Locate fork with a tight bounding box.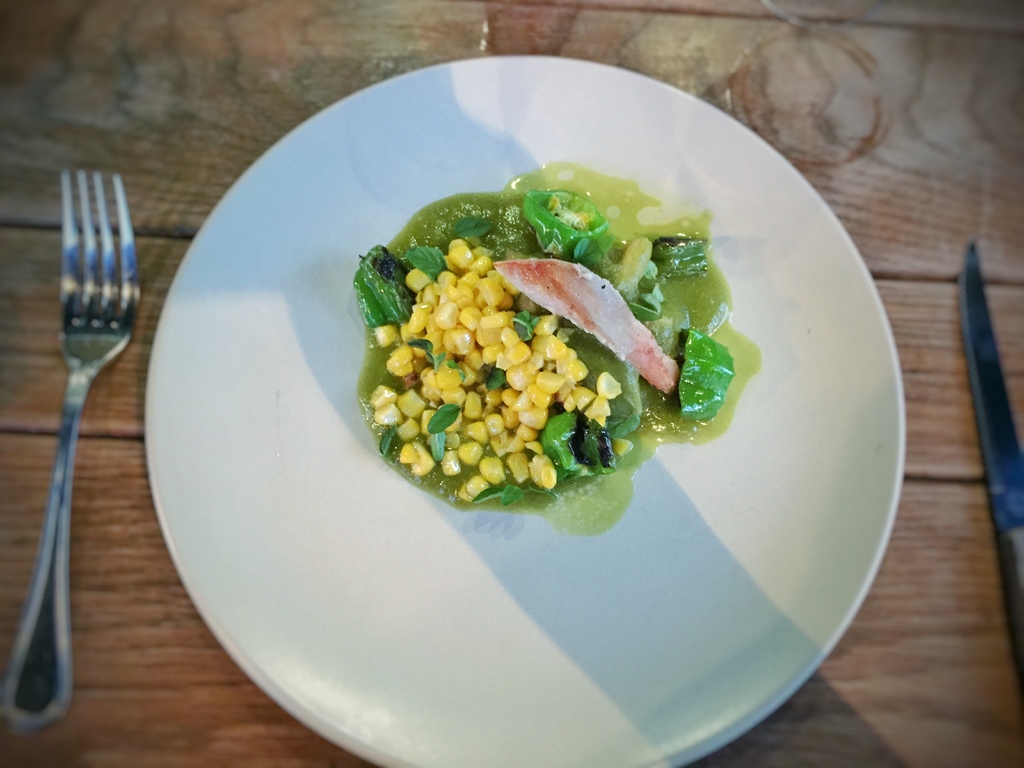
(left=0, top=164, right=139, bottom=725).
